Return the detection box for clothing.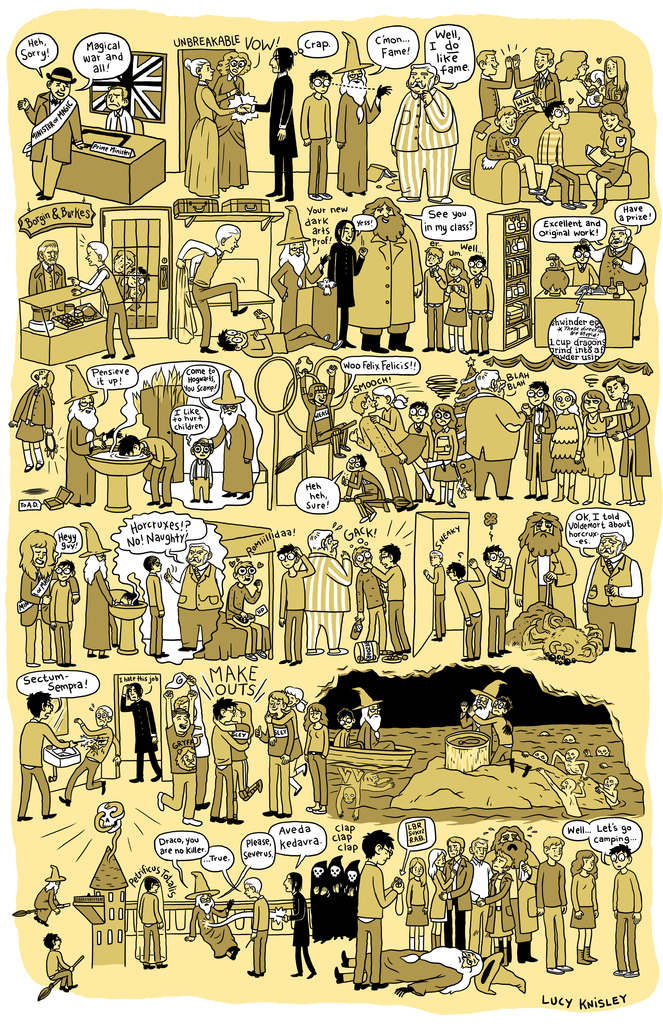
detection(370, 566, 408, 650).
